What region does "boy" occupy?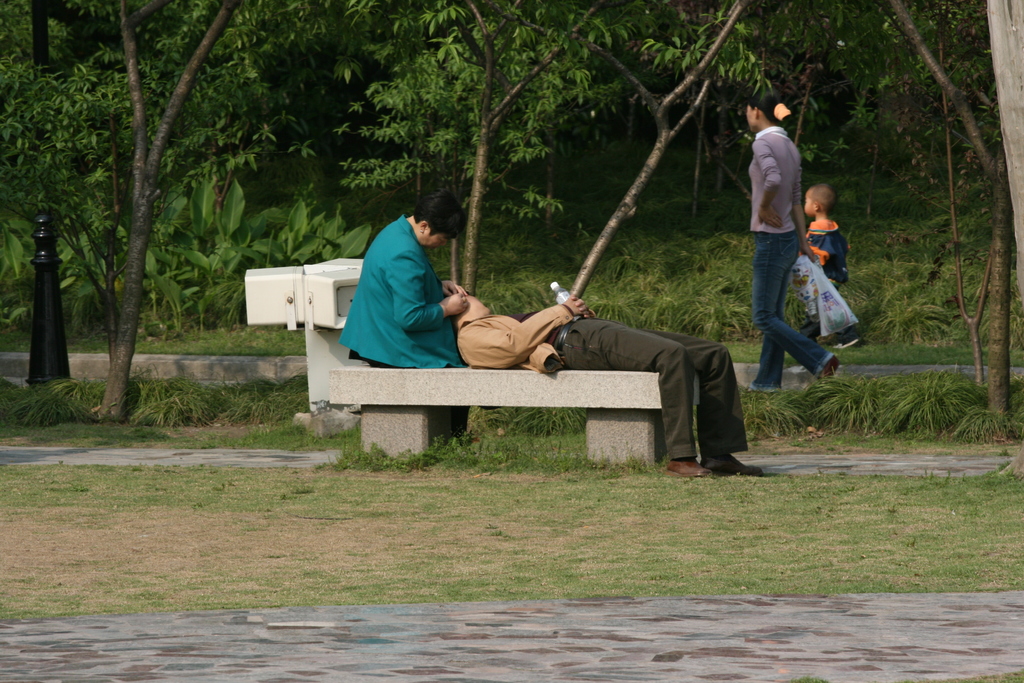
pyautogui.locateOnScreen(797, 172, 851, 375).
